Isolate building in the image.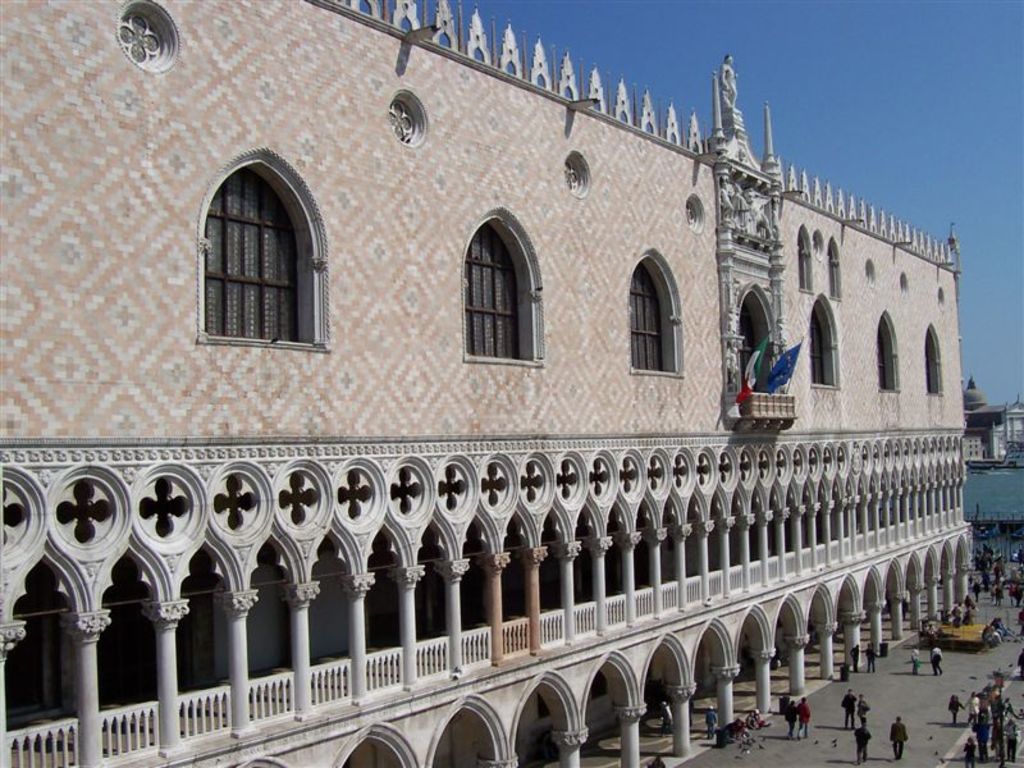
Isolated region: bbox=[959, 378, 1006, 465].
